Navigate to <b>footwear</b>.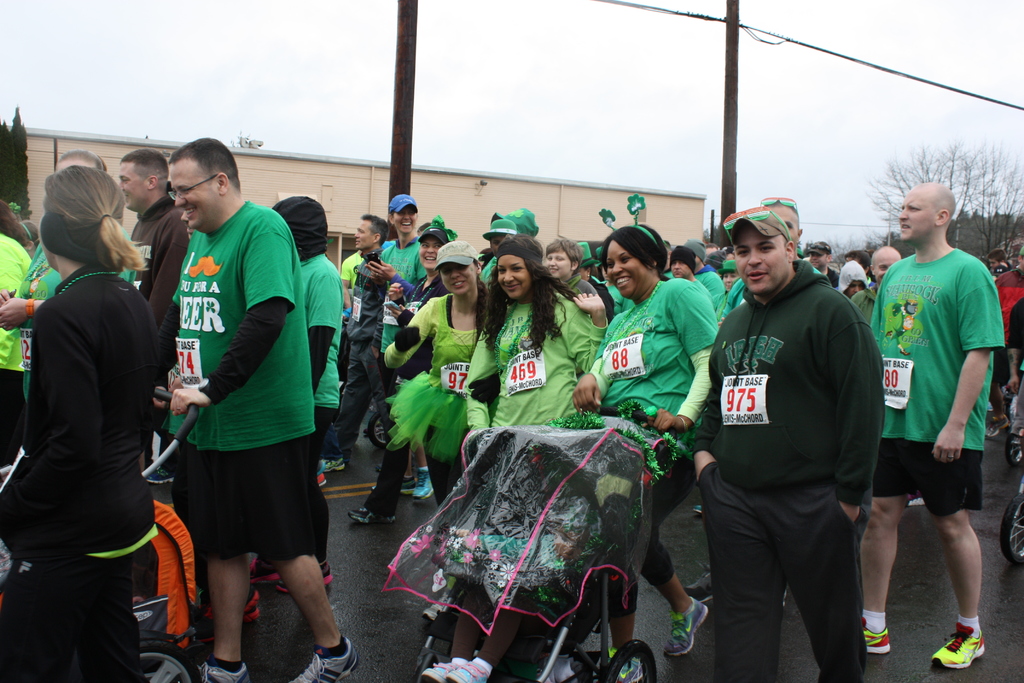
Navigation target: {"left": 448, "top": 661, "right": 497, "bottom": 682}.
